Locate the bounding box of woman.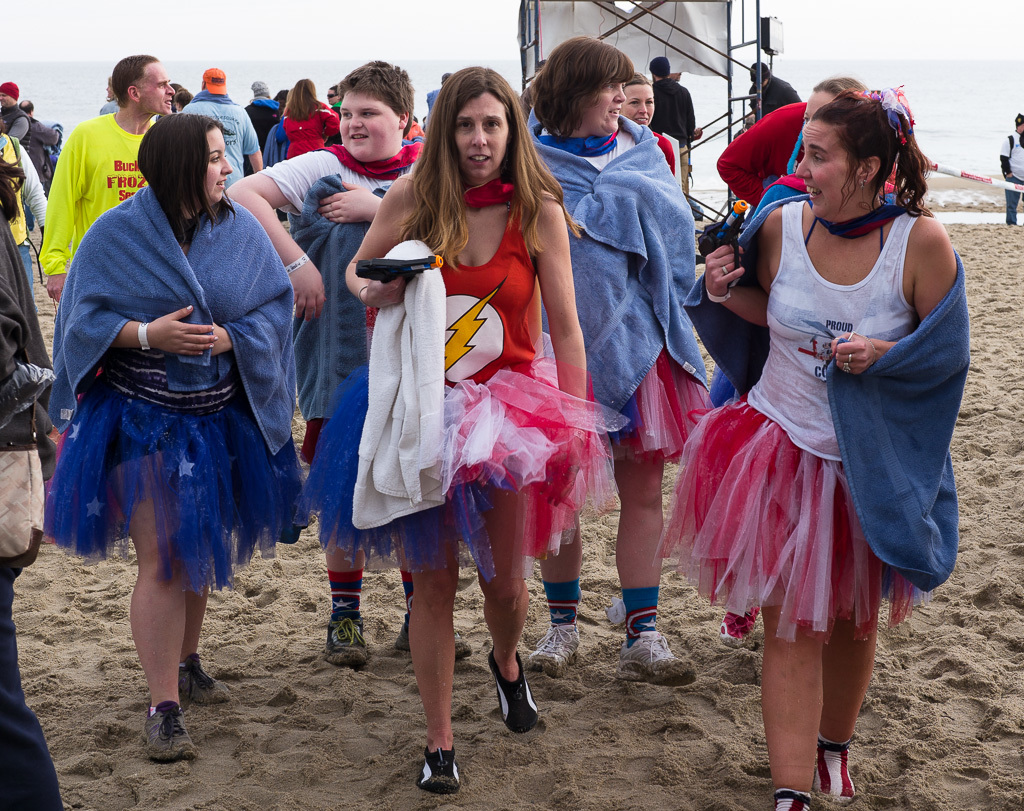
Bounding box: x1=353 y1=68 x2=594 y2=622.
